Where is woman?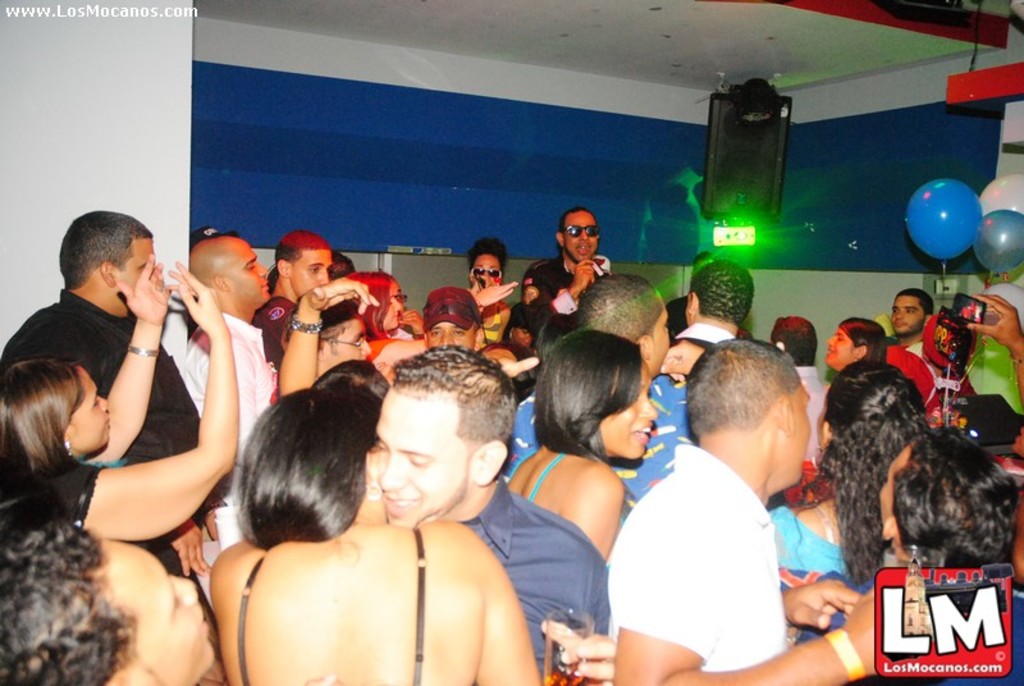
bbox=(462, 238, 520, 343).
